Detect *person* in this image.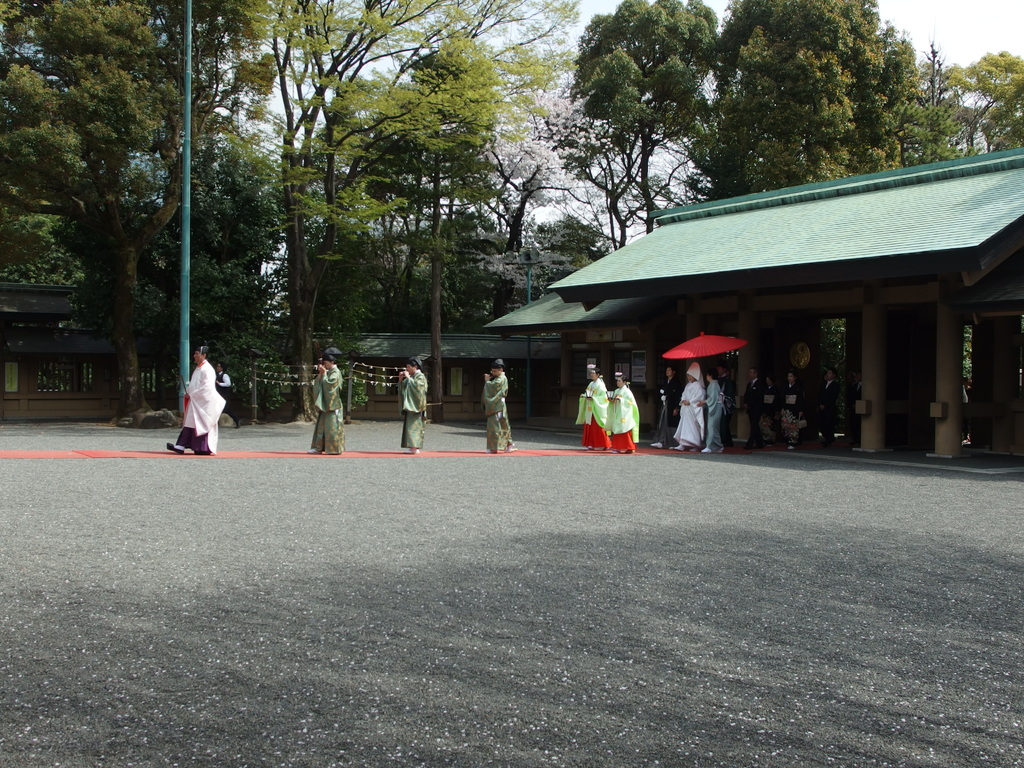
Detection: [x1=742, y1=366, x2=764, y2=448].
